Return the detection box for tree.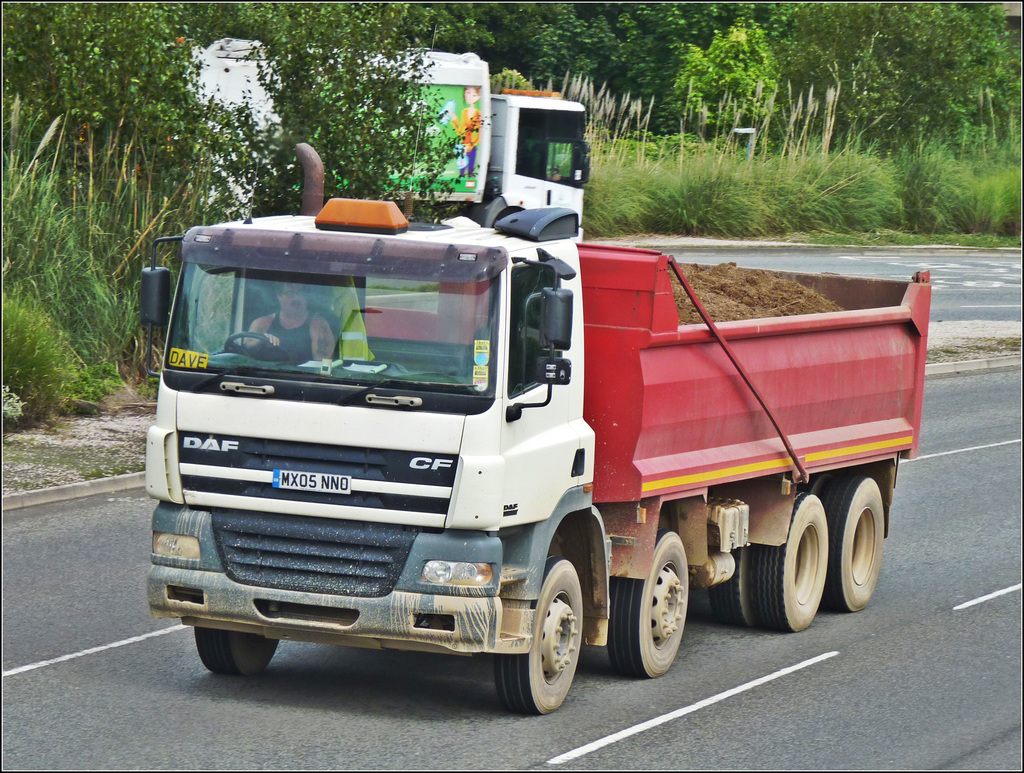
767,0,1008,158.
